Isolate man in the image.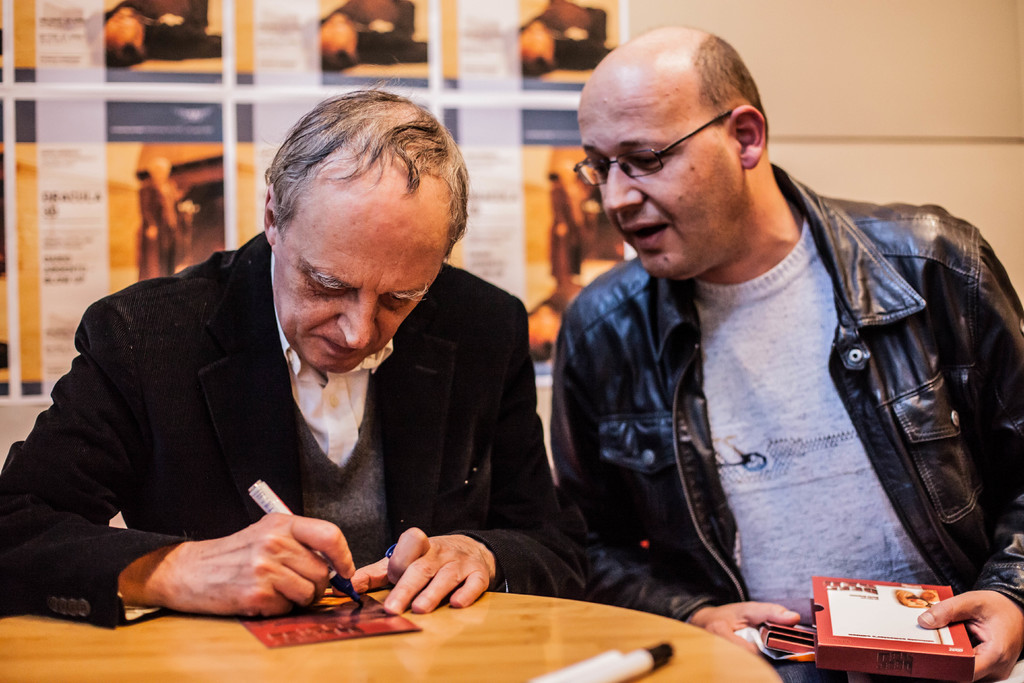
Isolated region: detection(572, 161, 619, 261).
